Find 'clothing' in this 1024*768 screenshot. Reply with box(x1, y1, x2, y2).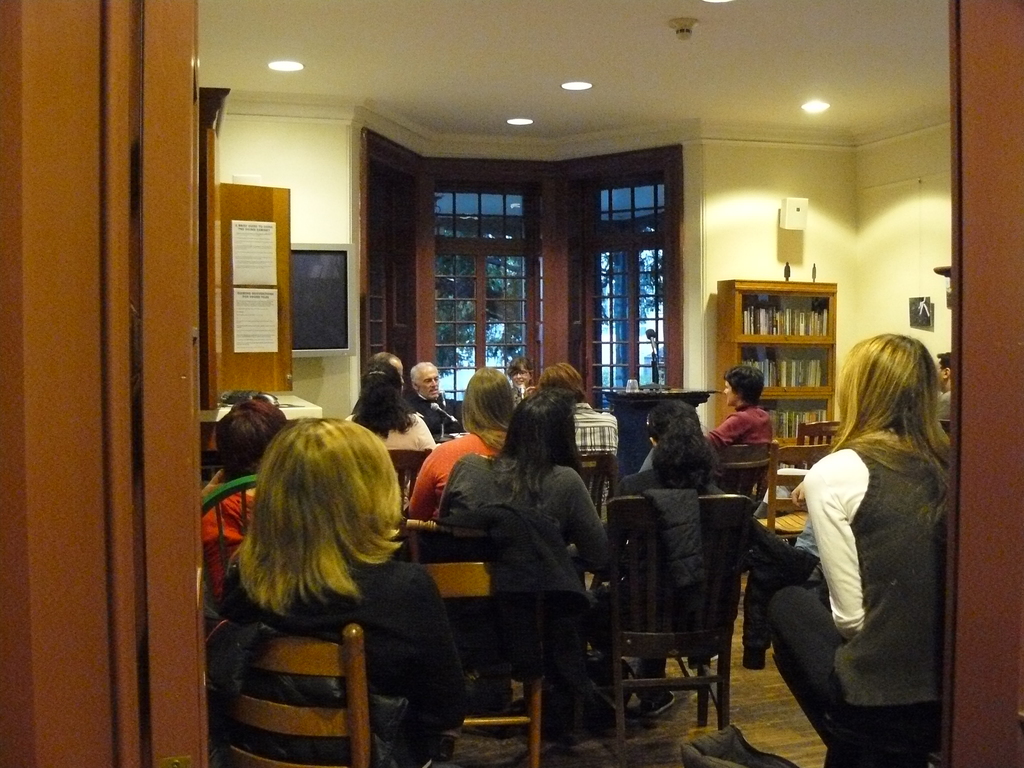
box(637, 410, 774, 500).
